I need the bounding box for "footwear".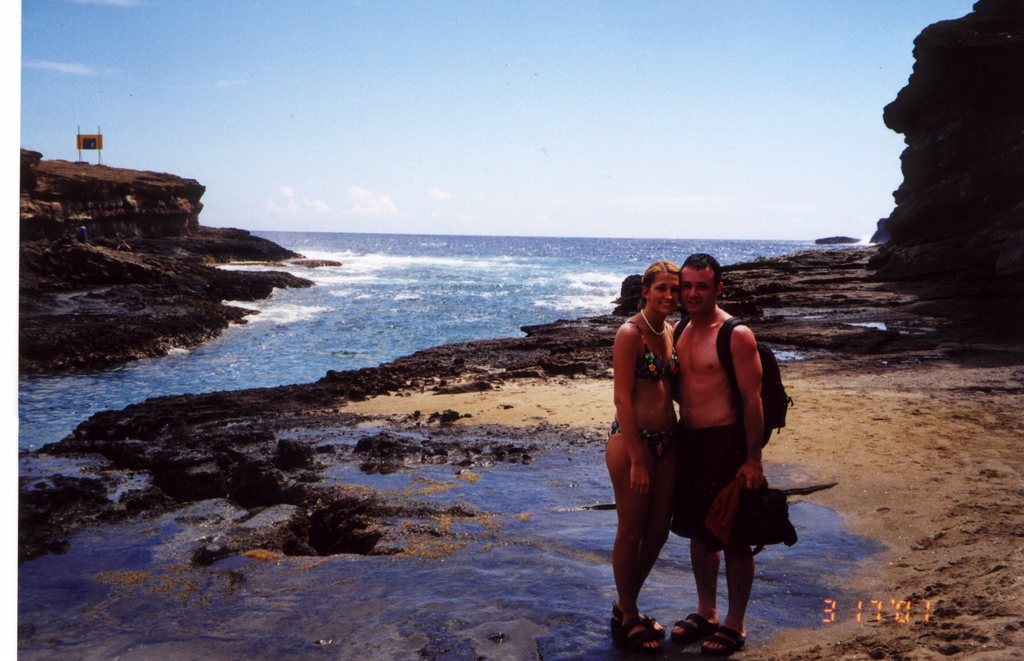
Here it is: <region>666, 610, 724, 645</region>.
